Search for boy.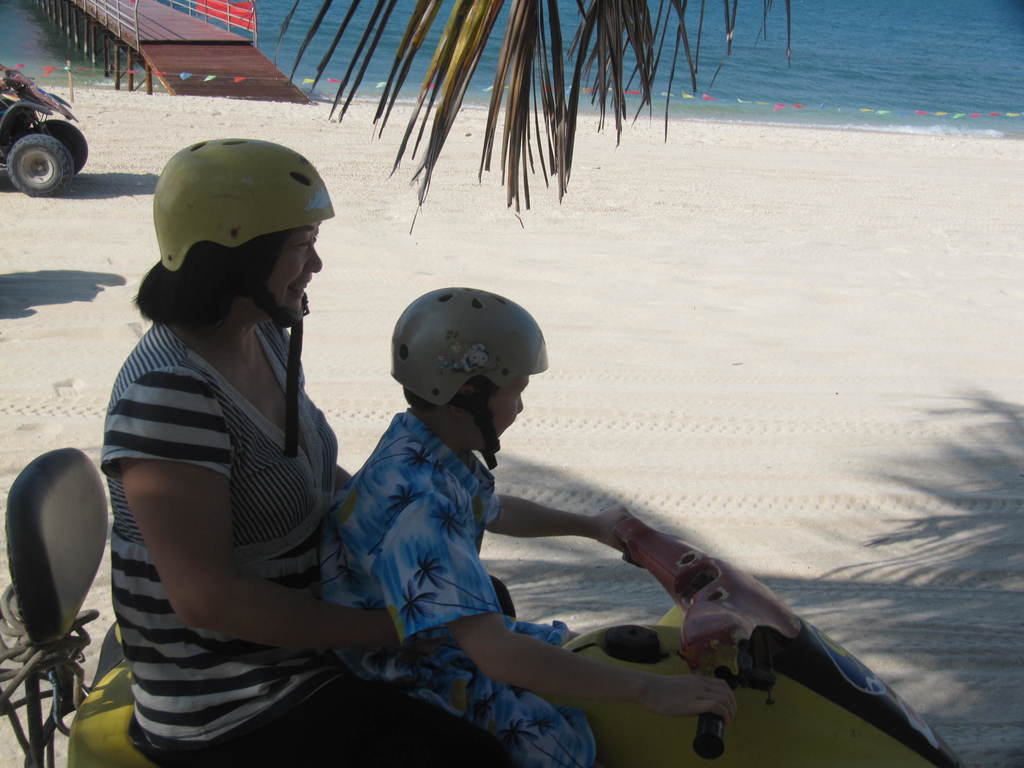
Found at <bbox>277, 282, 748, 767</bbox>.
